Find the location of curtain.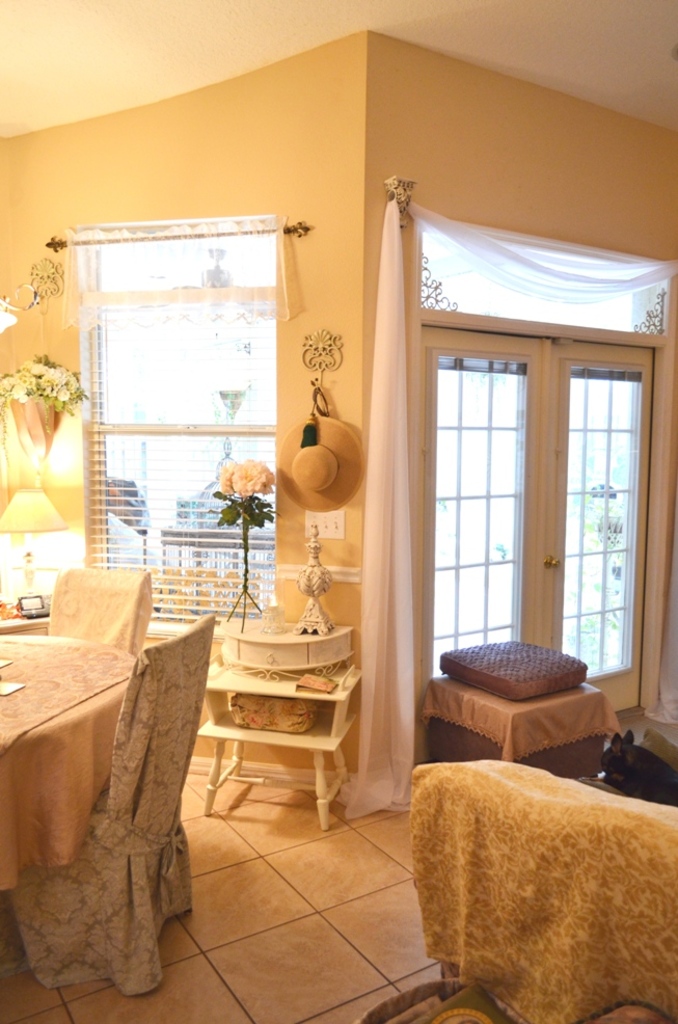
Location: [362,231,677,801].
